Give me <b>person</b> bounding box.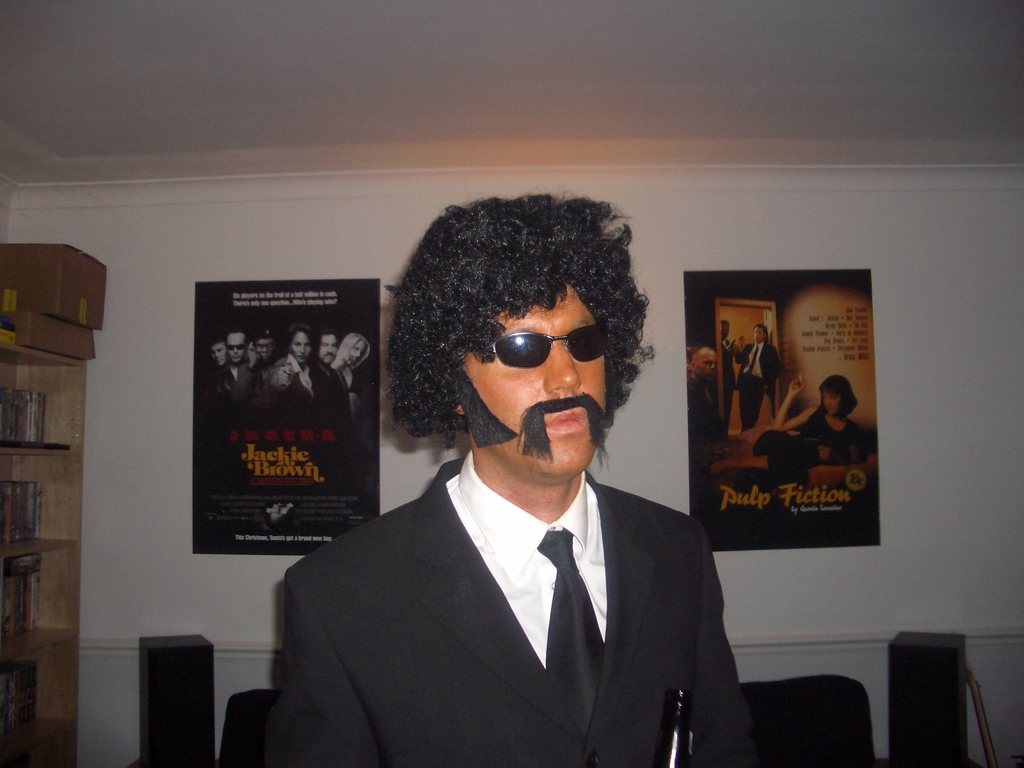
<region>250, 329, 276, 373</region>.
